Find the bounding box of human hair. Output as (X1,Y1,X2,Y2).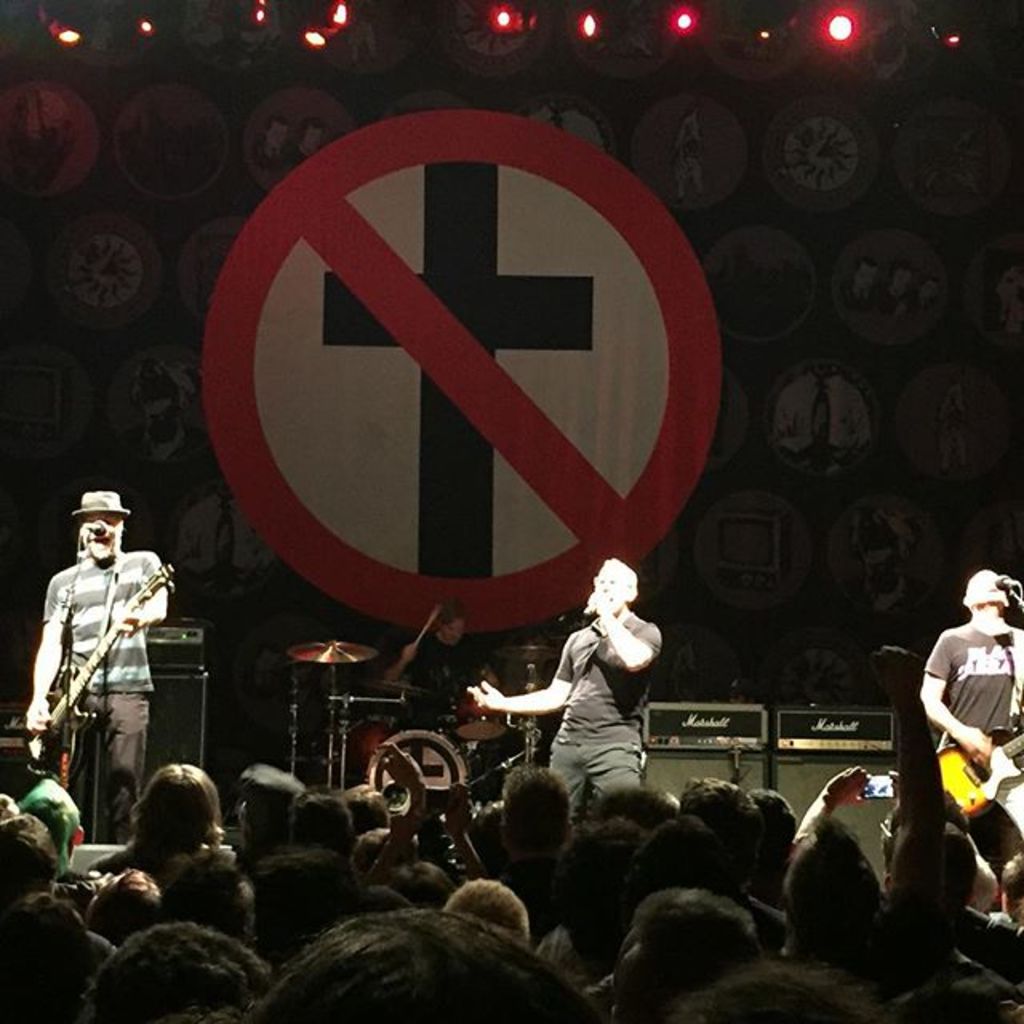
(672,957,870,1022).
